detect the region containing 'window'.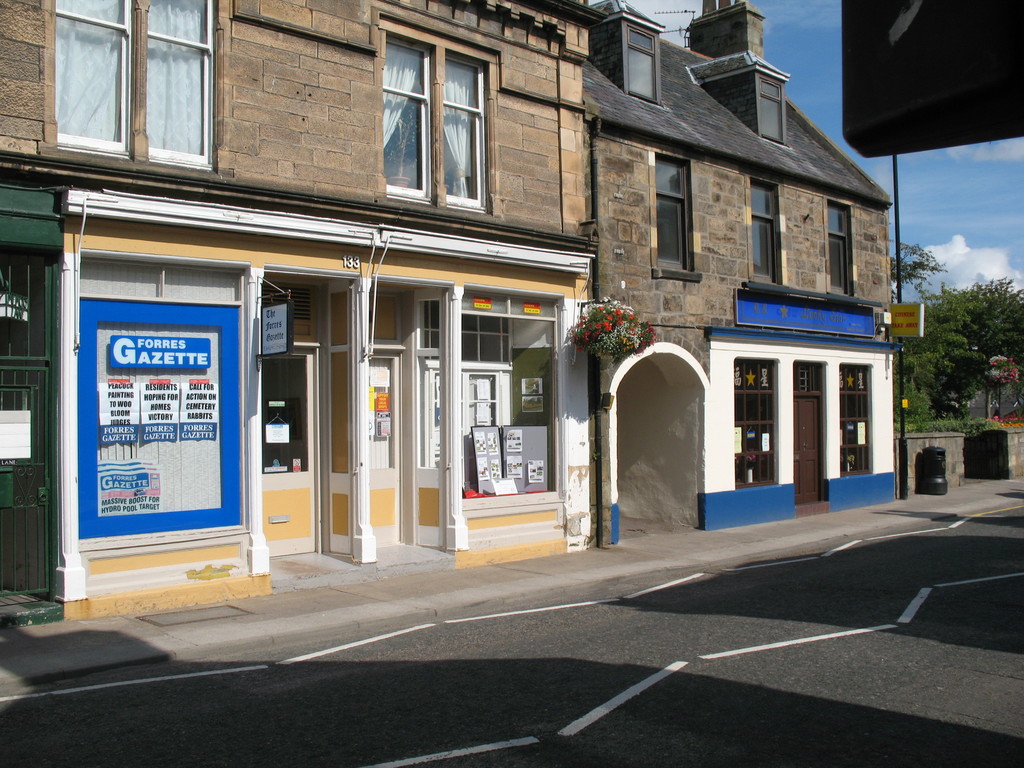
(left=732, top=358, right=776, bottom=483).
